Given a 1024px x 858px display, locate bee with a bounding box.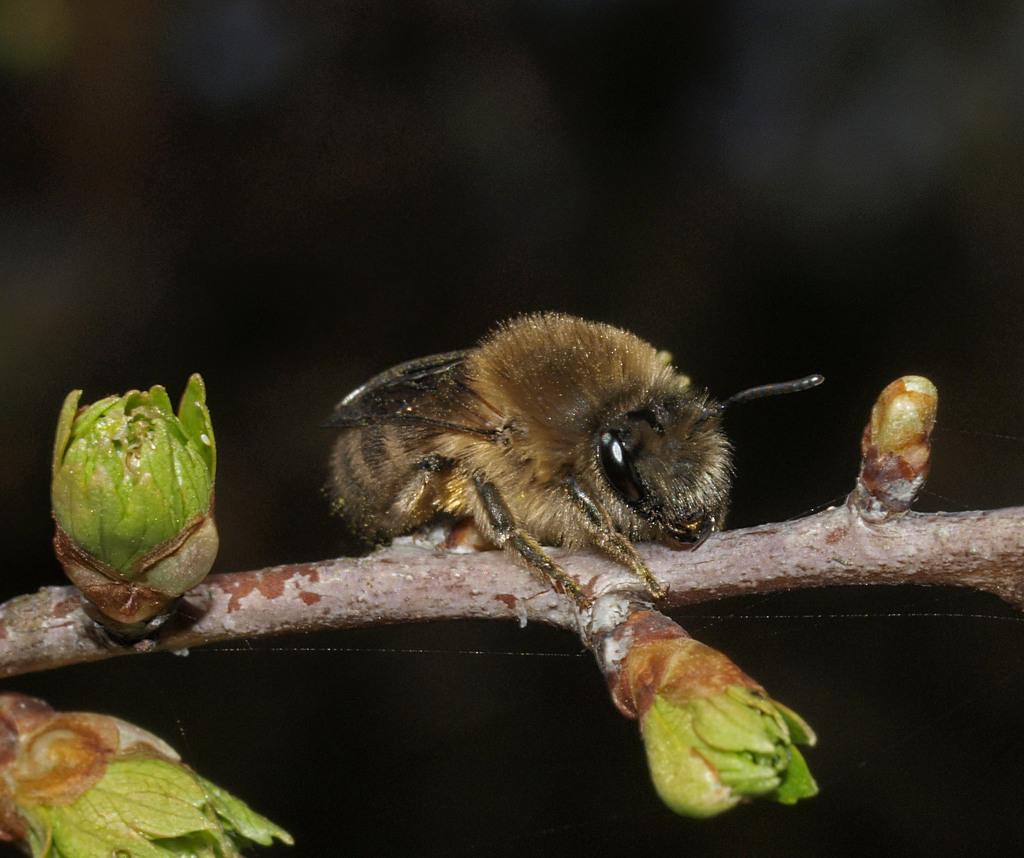
Located: (x1=316, y1=310, x2=831, y2=611).
